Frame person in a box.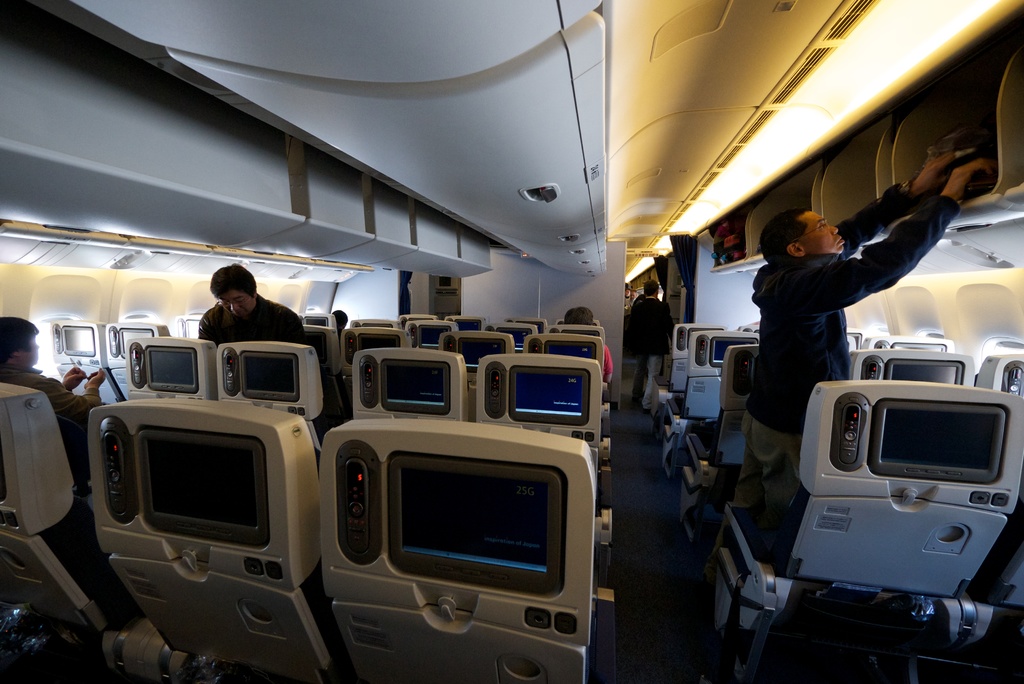
[x1=0, y1=317, x2=107, y2=541].
